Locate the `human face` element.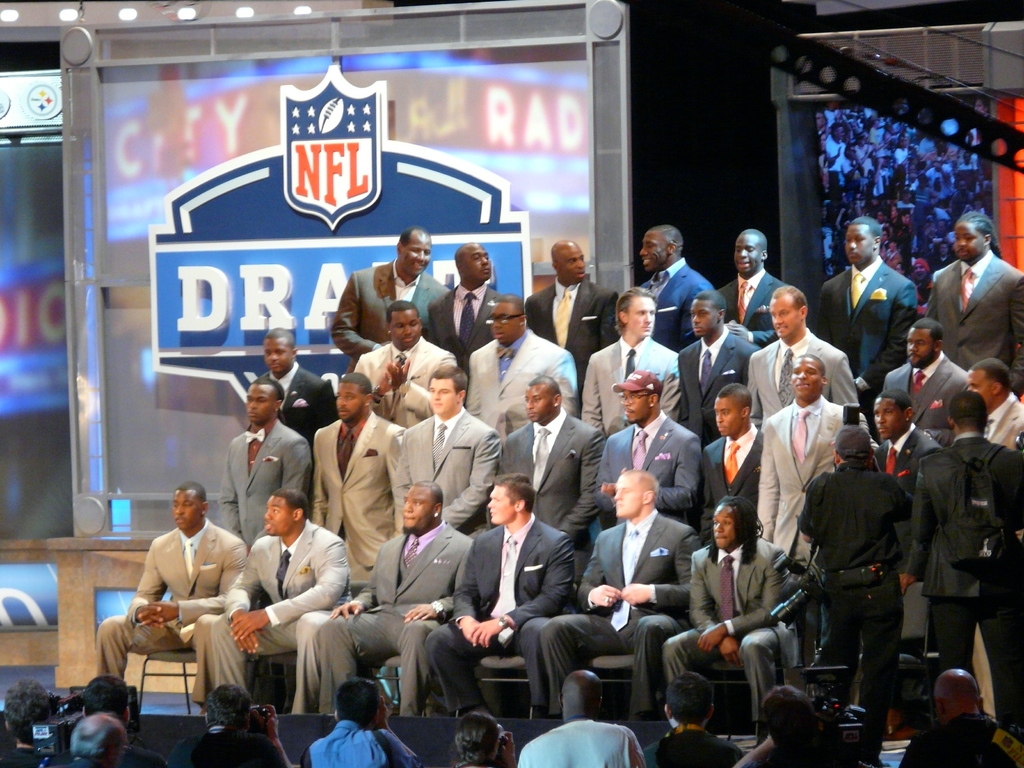
Element bbox: 490/305/524/339.
